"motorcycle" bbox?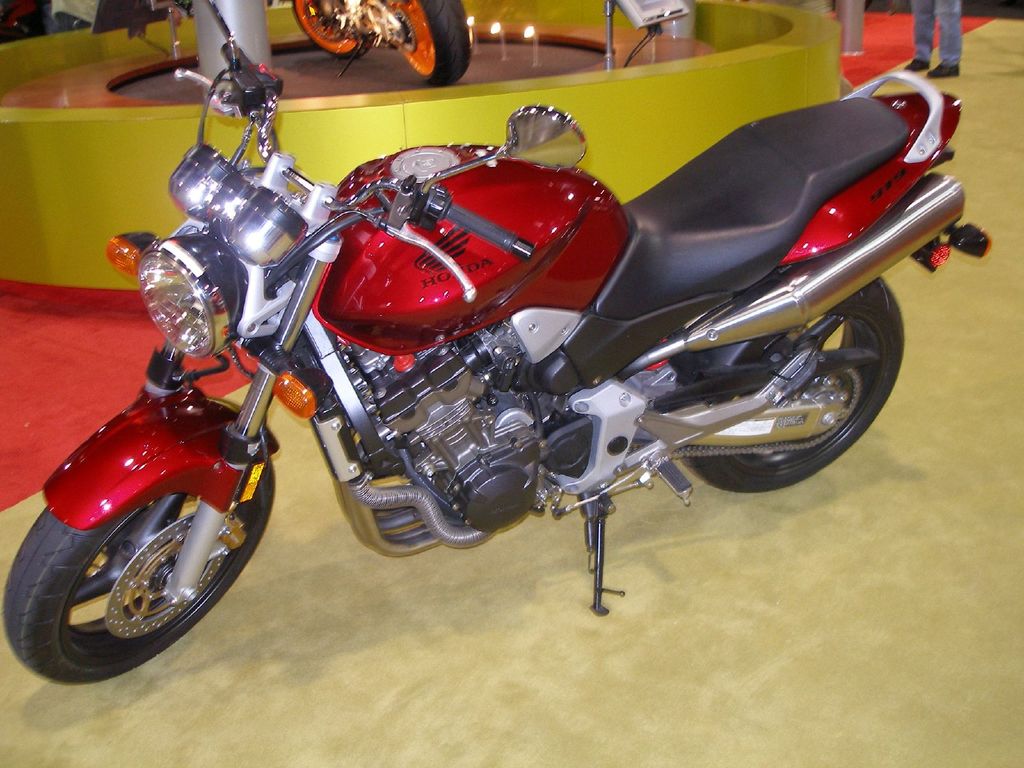
detection(22, 54, 993, 683)
